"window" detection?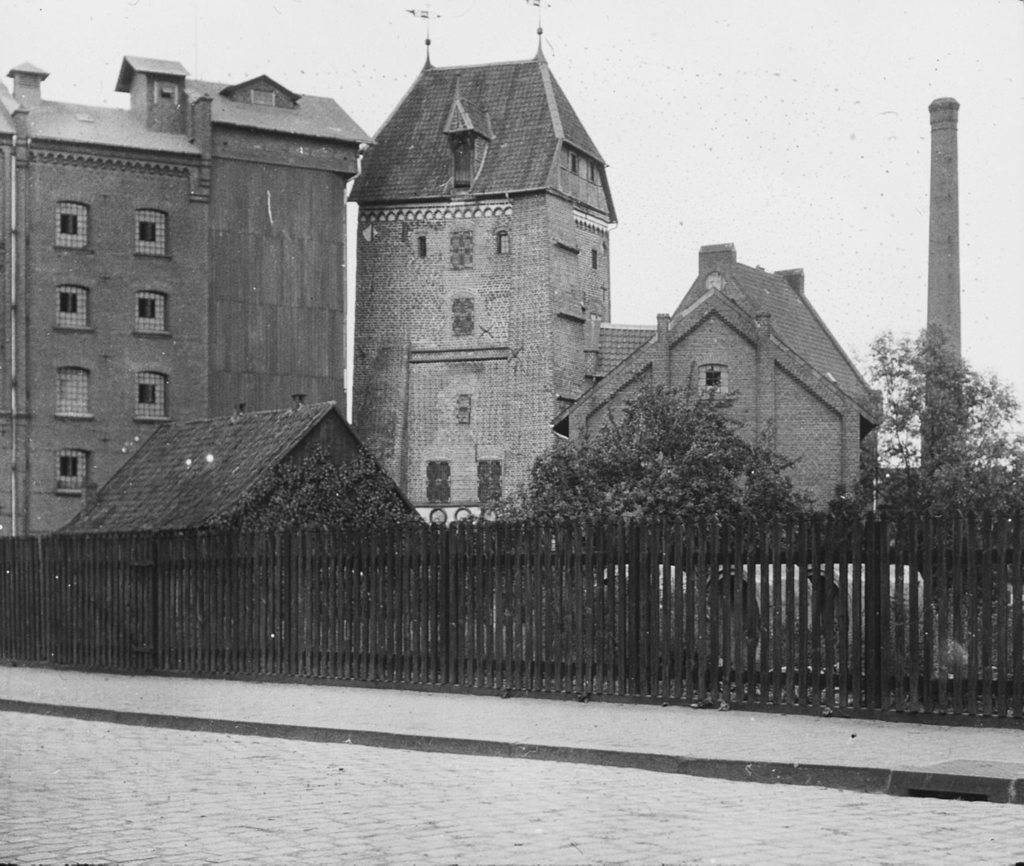
494 229 521 259
